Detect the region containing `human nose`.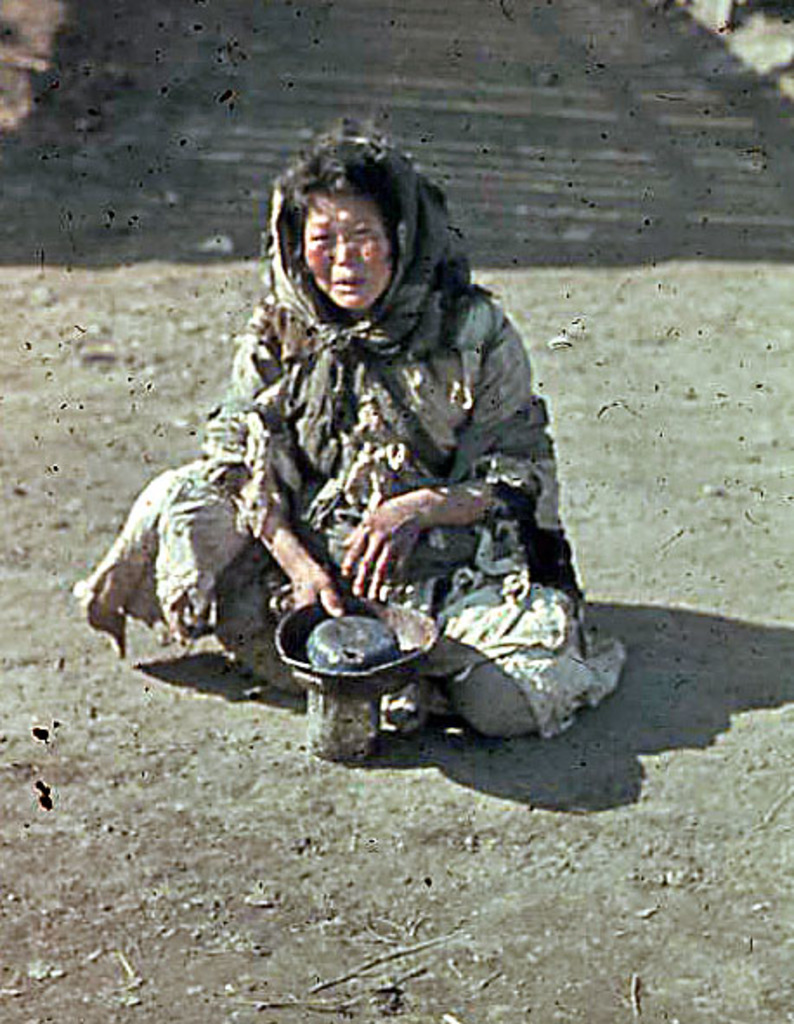
<box>331,239,362,267</box>.
